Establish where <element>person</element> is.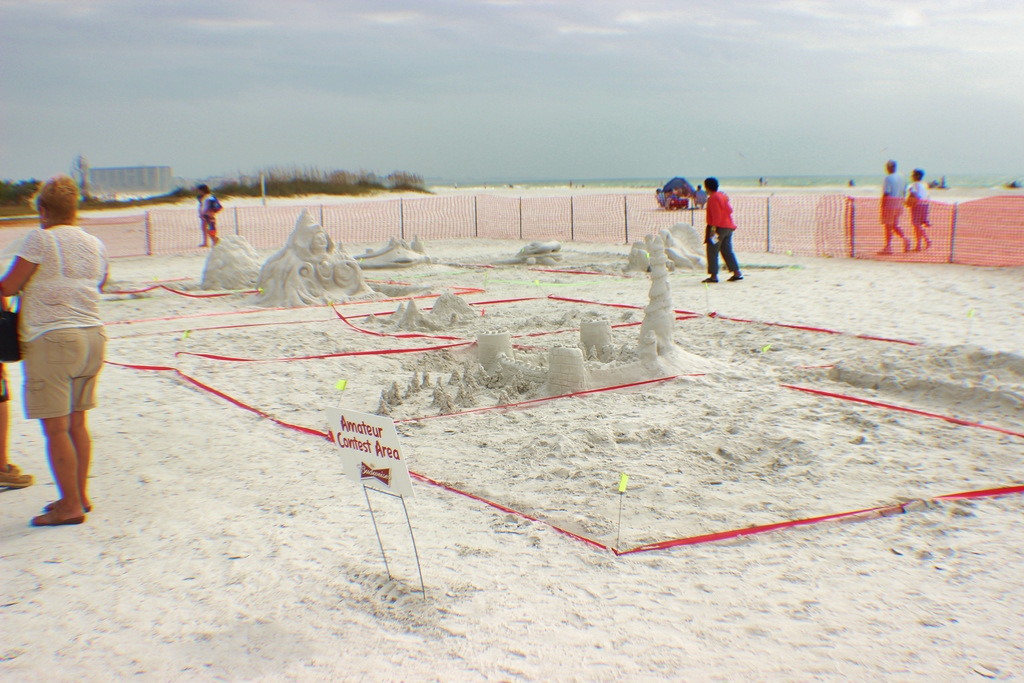
Established at 195,186,221,254.
